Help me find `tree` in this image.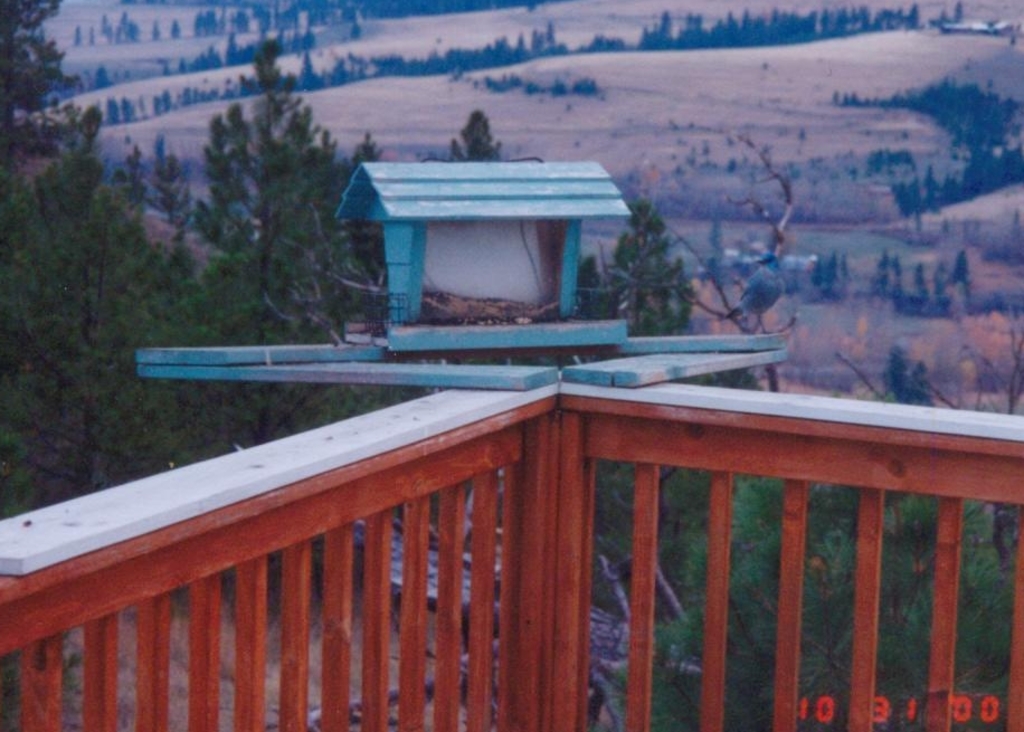
Found it: <box>581,205,703,340</box>.
